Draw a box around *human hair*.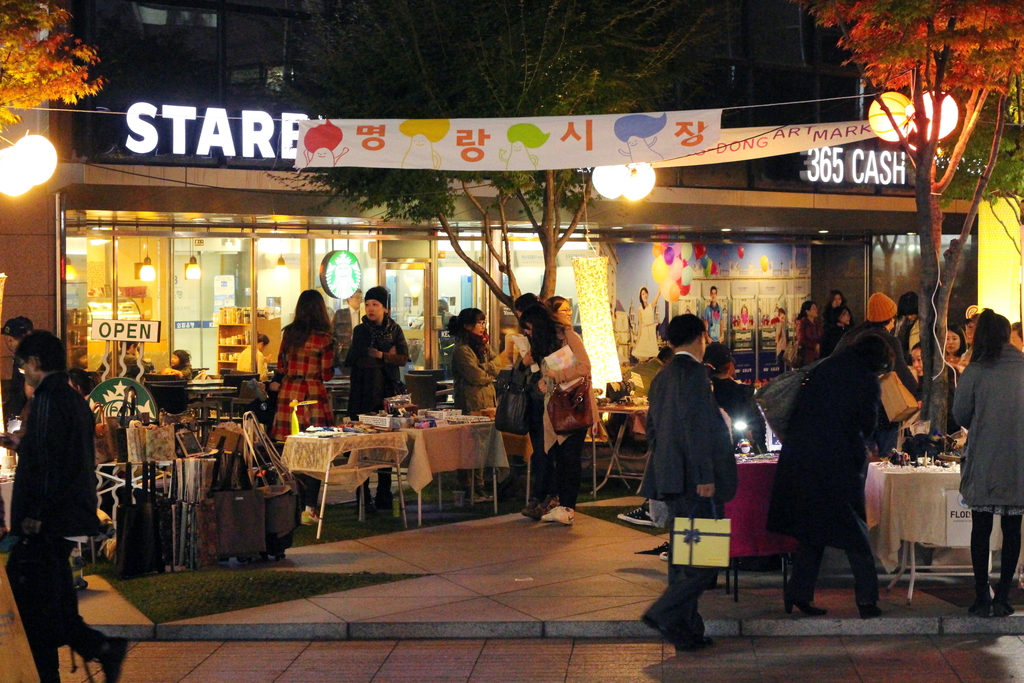
left=15, top=329, right=66, bottom=374.
